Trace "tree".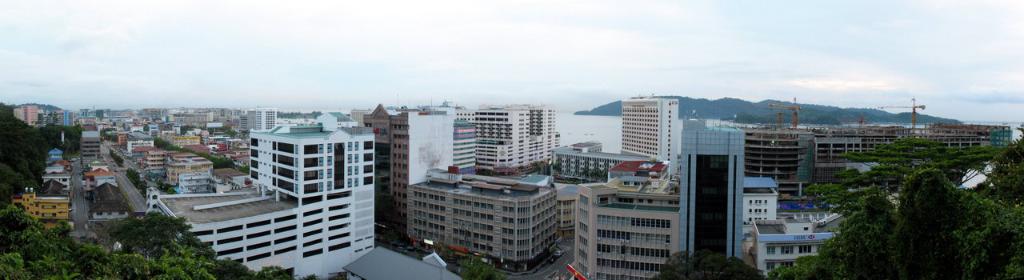
Traced to [0,203,306,279].
